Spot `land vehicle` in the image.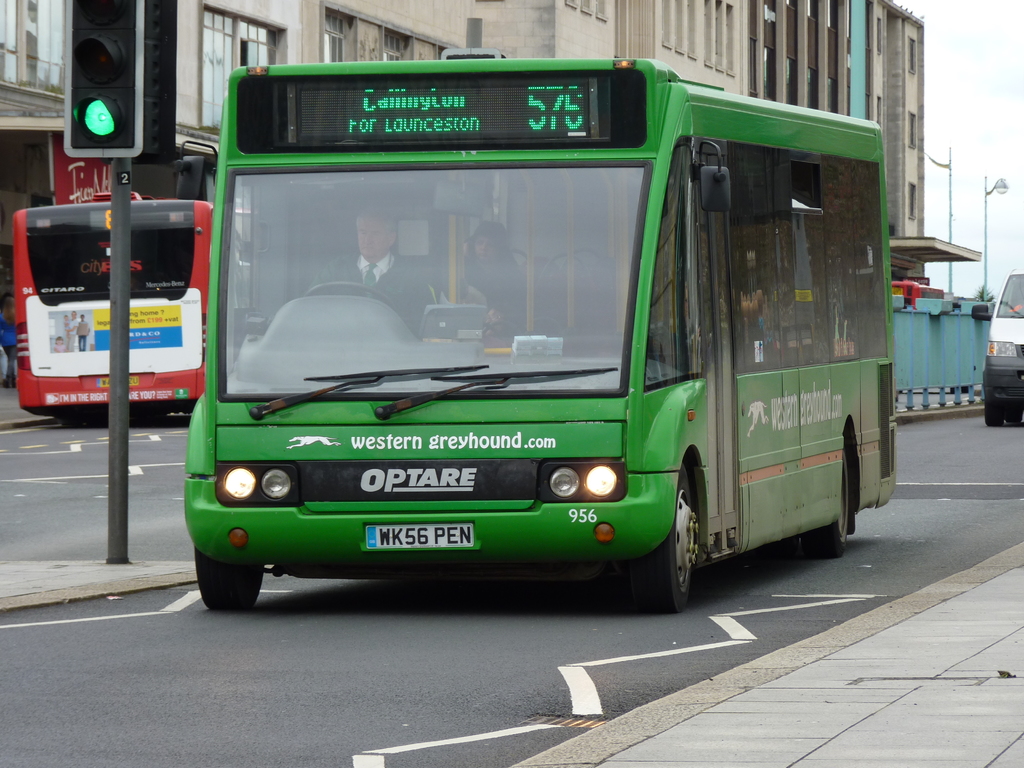
`land vehicle` found at 969:269:1023:425.
